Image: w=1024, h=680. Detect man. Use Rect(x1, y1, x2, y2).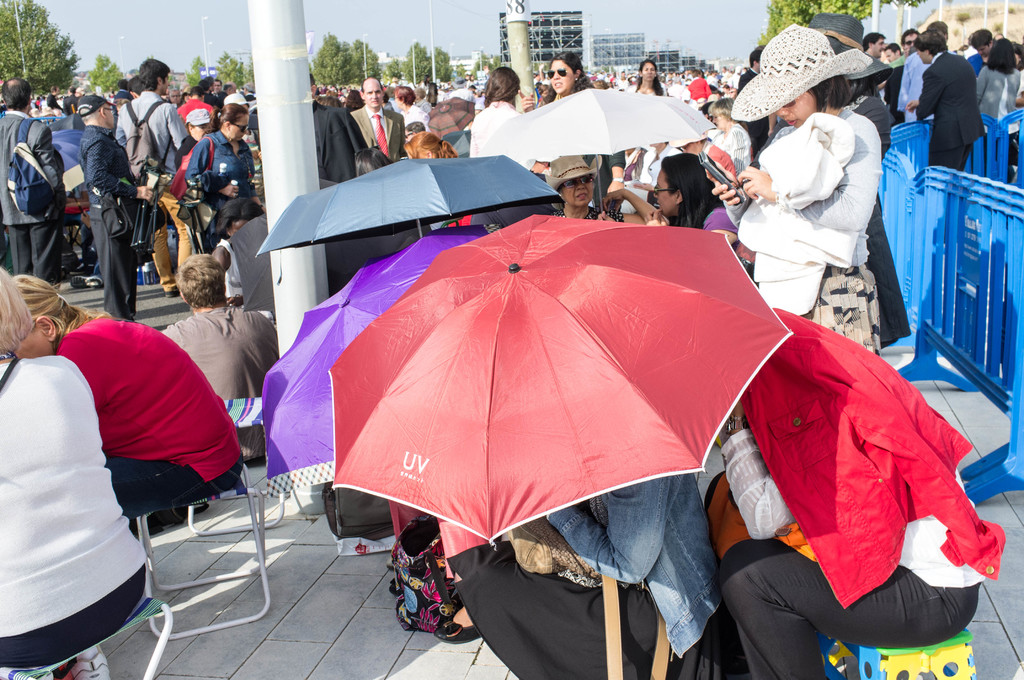
Rect(886, 18, 950, 108).
